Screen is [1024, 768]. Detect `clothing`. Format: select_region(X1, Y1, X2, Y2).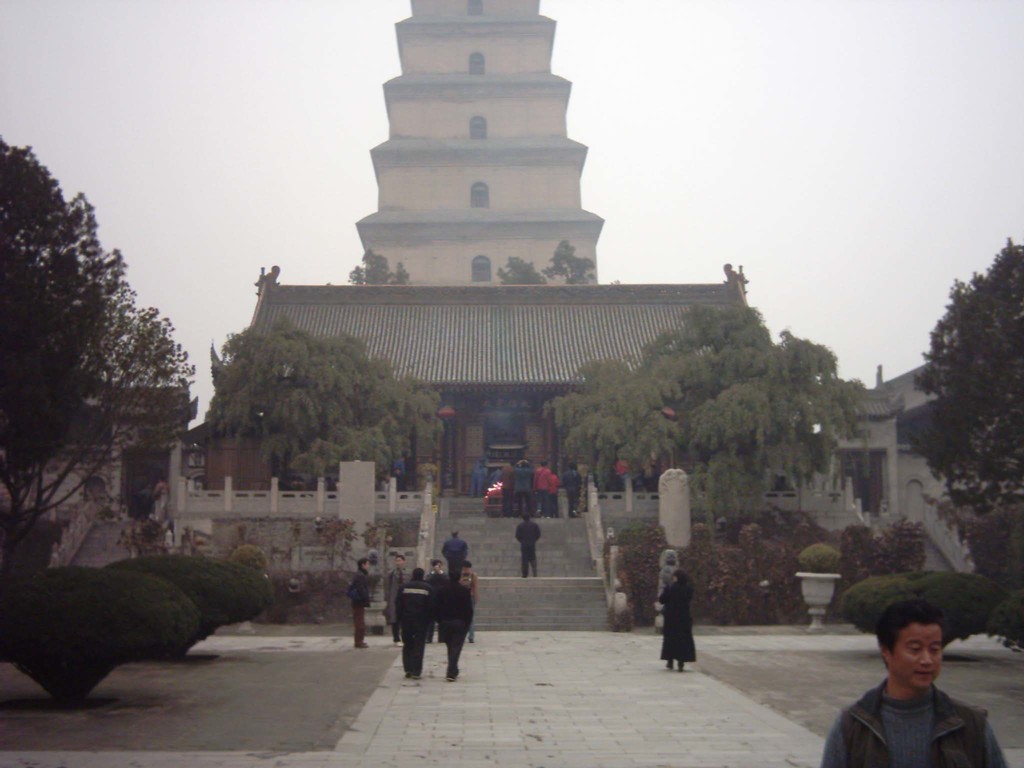
select_region(665, 570, 694, 667).
